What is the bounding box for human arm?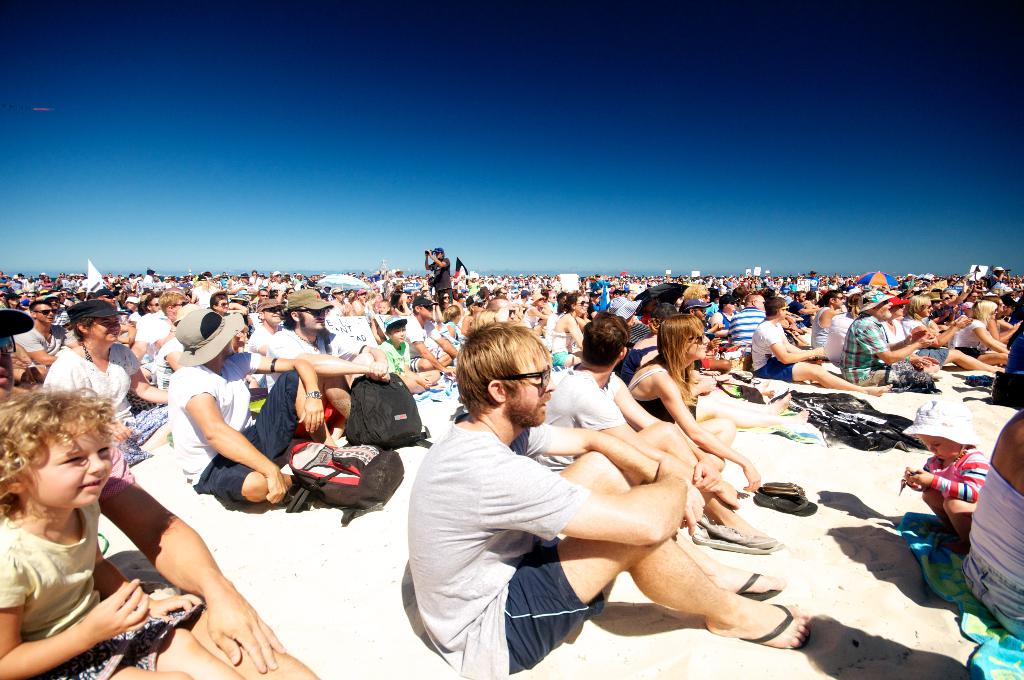
l=528, t=306, r=550, b=327.
